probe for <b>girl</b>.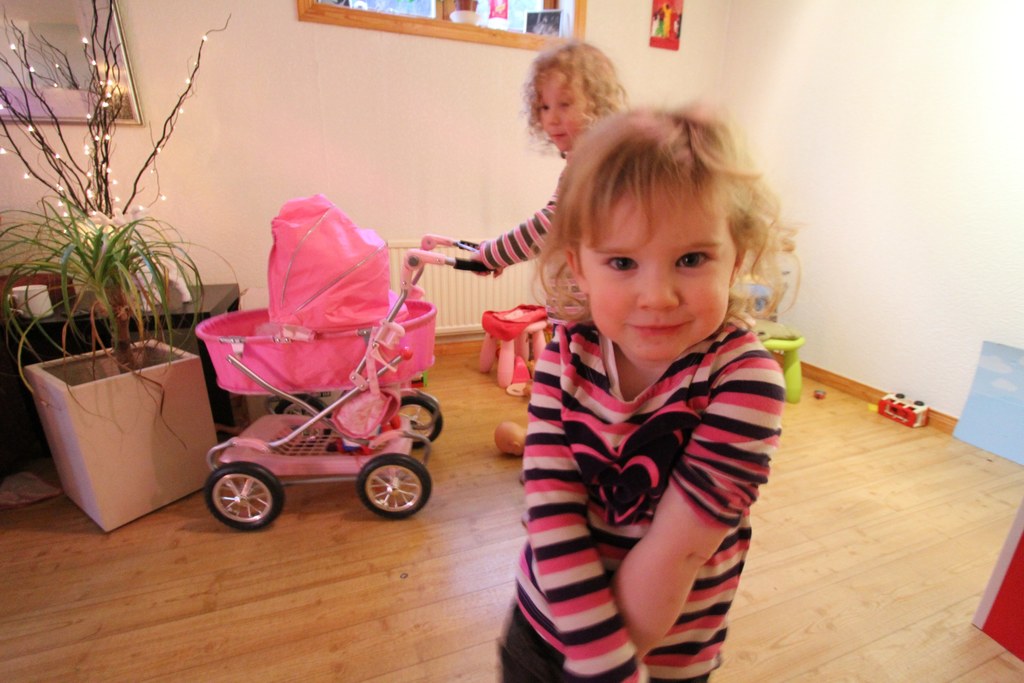
Probe result: <region>471, 31, 640, 530</region>.
